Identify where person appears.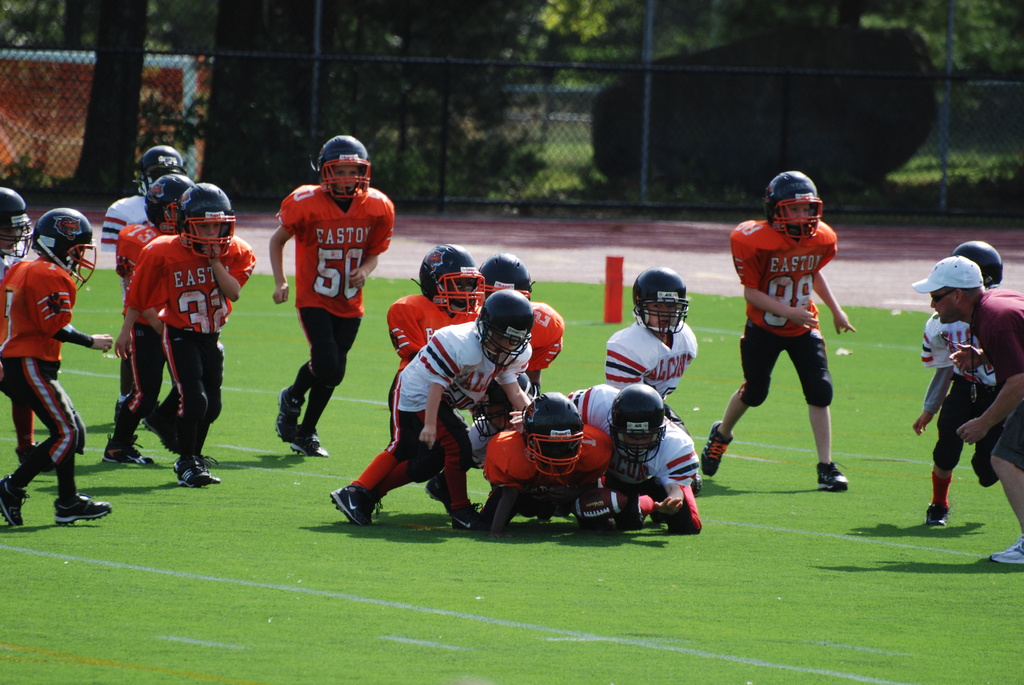
Appears at x1=468 y1=394 x2=627 y2=529.
